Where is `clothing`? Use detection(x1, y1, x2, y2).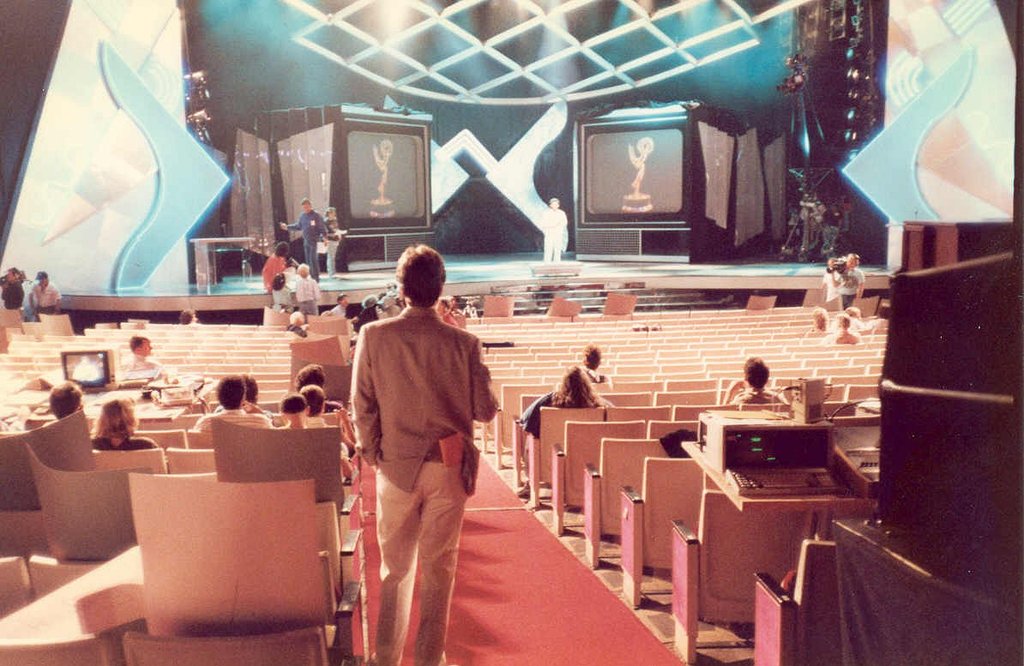
detection(285, 208, 328, 281).
